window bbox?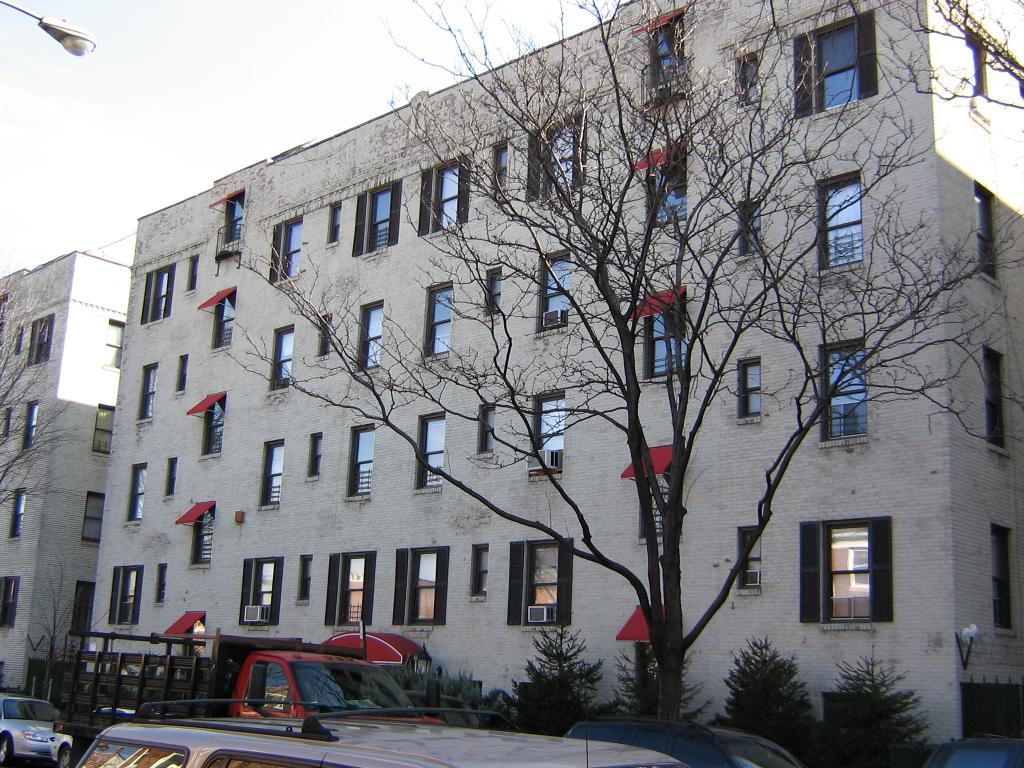
select_region(468, 540, 488, 602)
